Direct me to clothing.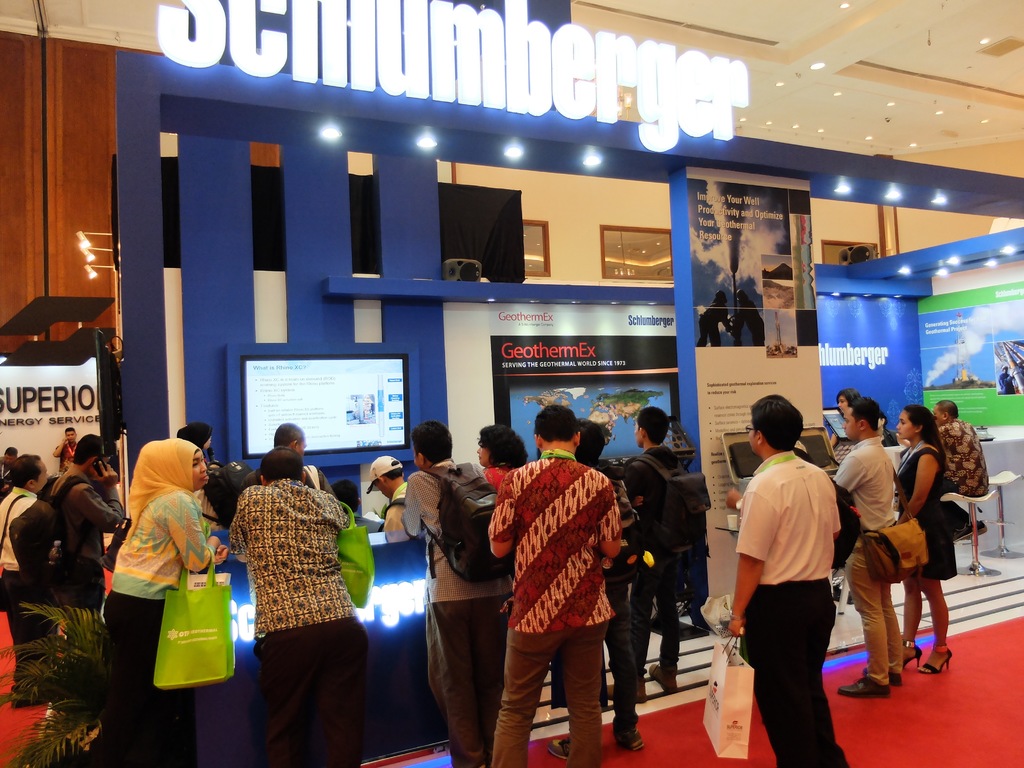
Direction: [0,468,65,684].
